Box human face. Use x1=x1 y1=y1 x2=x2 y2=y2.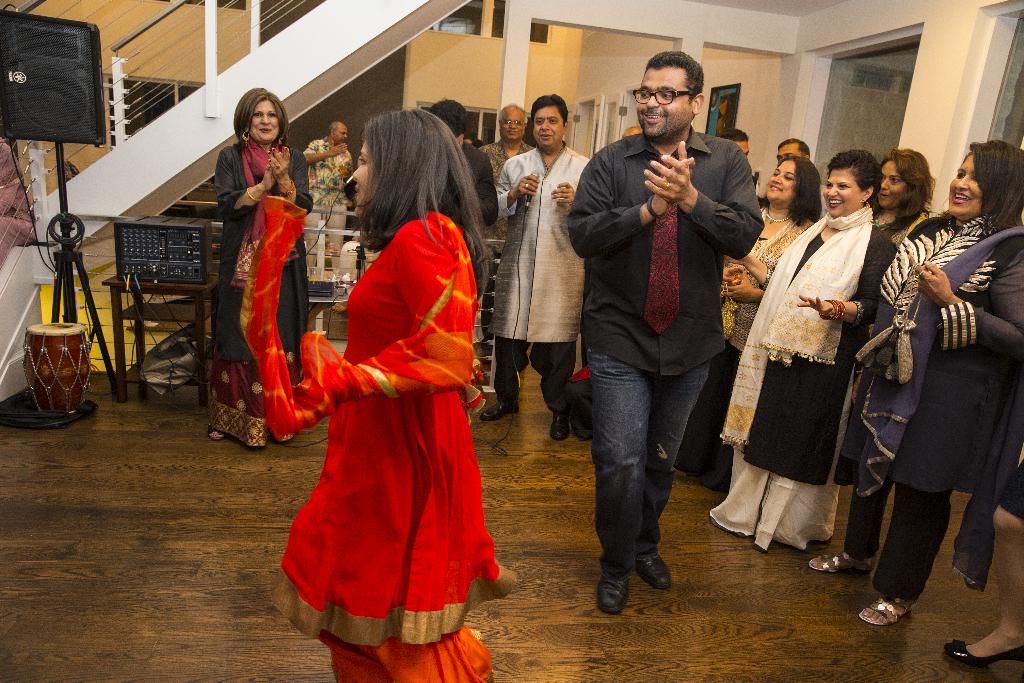
x1=346 y1=133 x2=376 y2=219.
